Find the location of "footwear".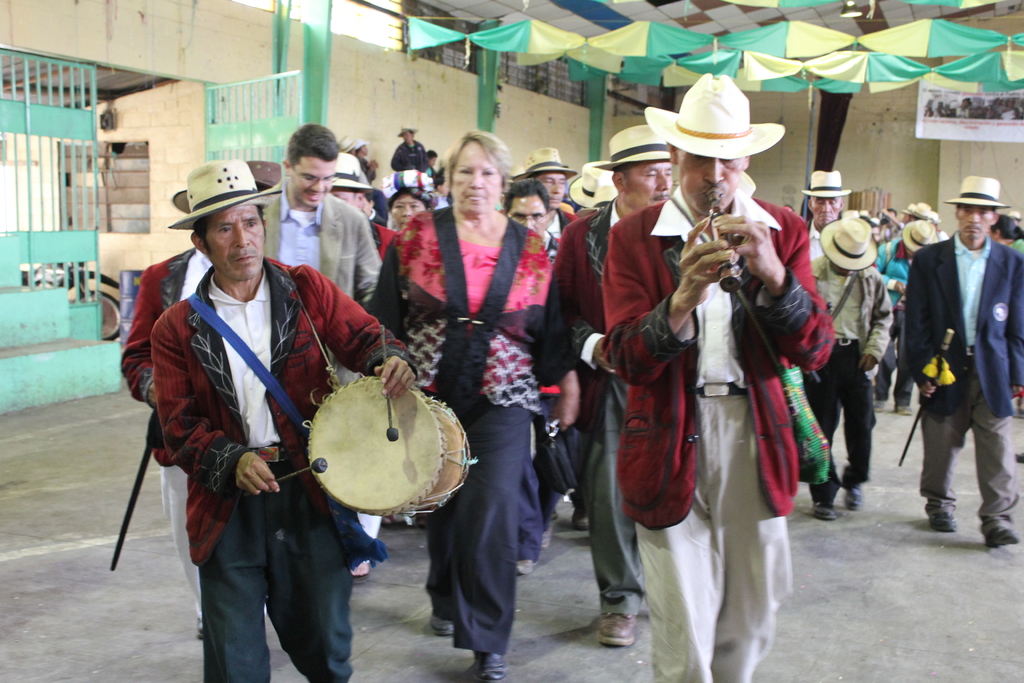
Location: 471 654 513 677.
